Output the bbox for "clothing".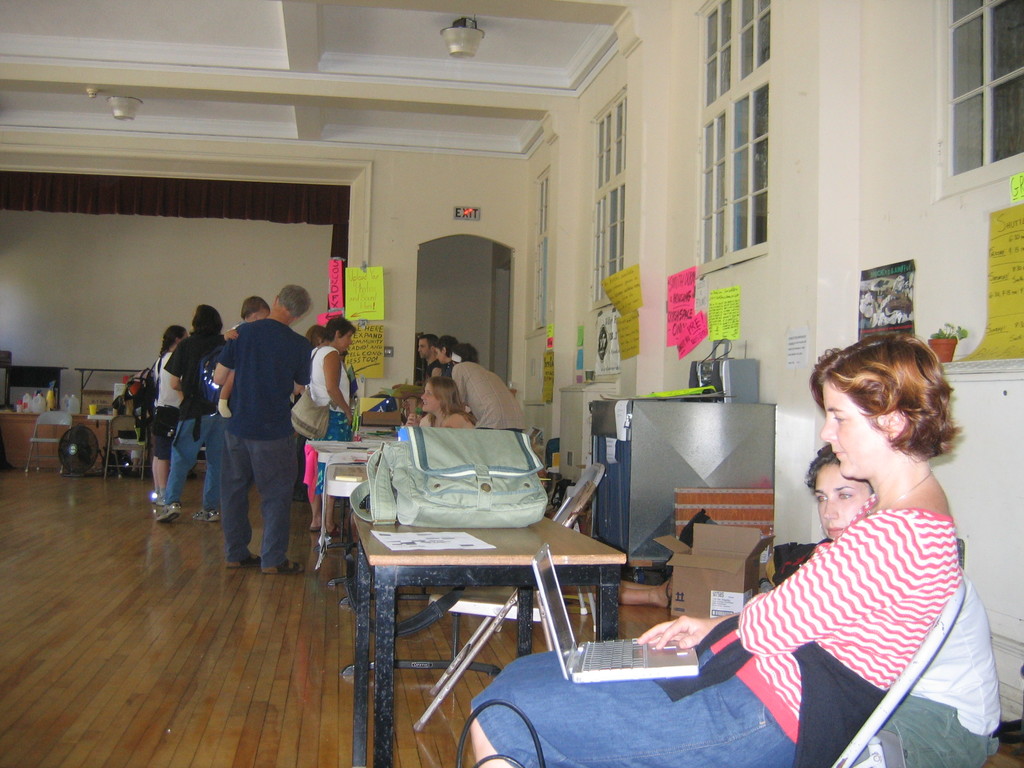
{"x1": 147, "y1": 344, "x2": 177, "y2": 489}.
